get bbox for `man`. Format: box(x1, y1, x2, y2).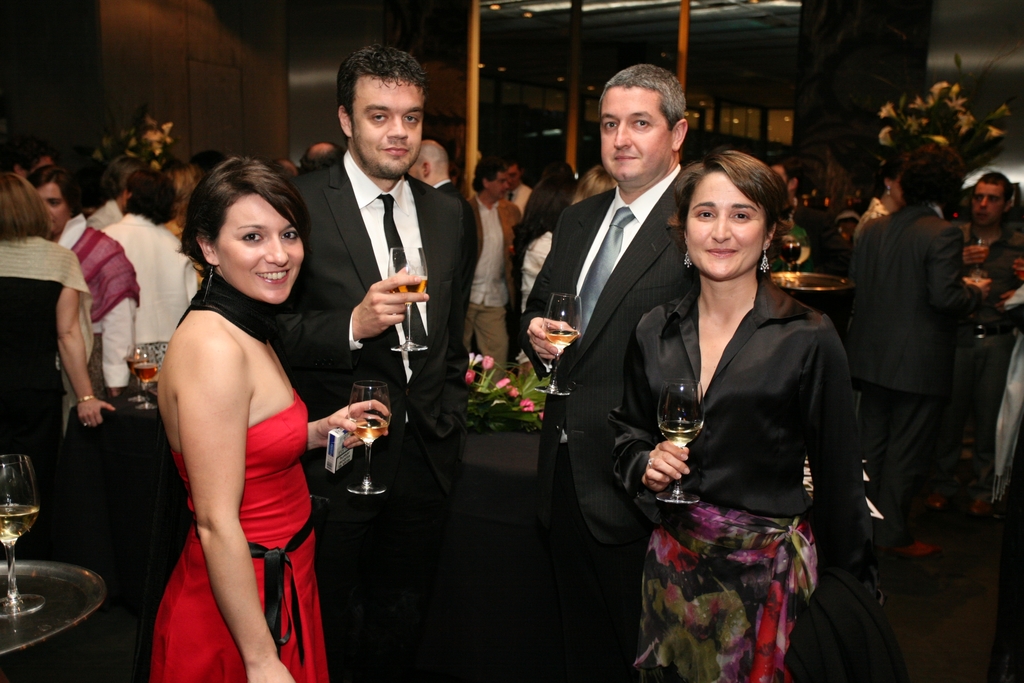
box(410, 142, 463, 193).
